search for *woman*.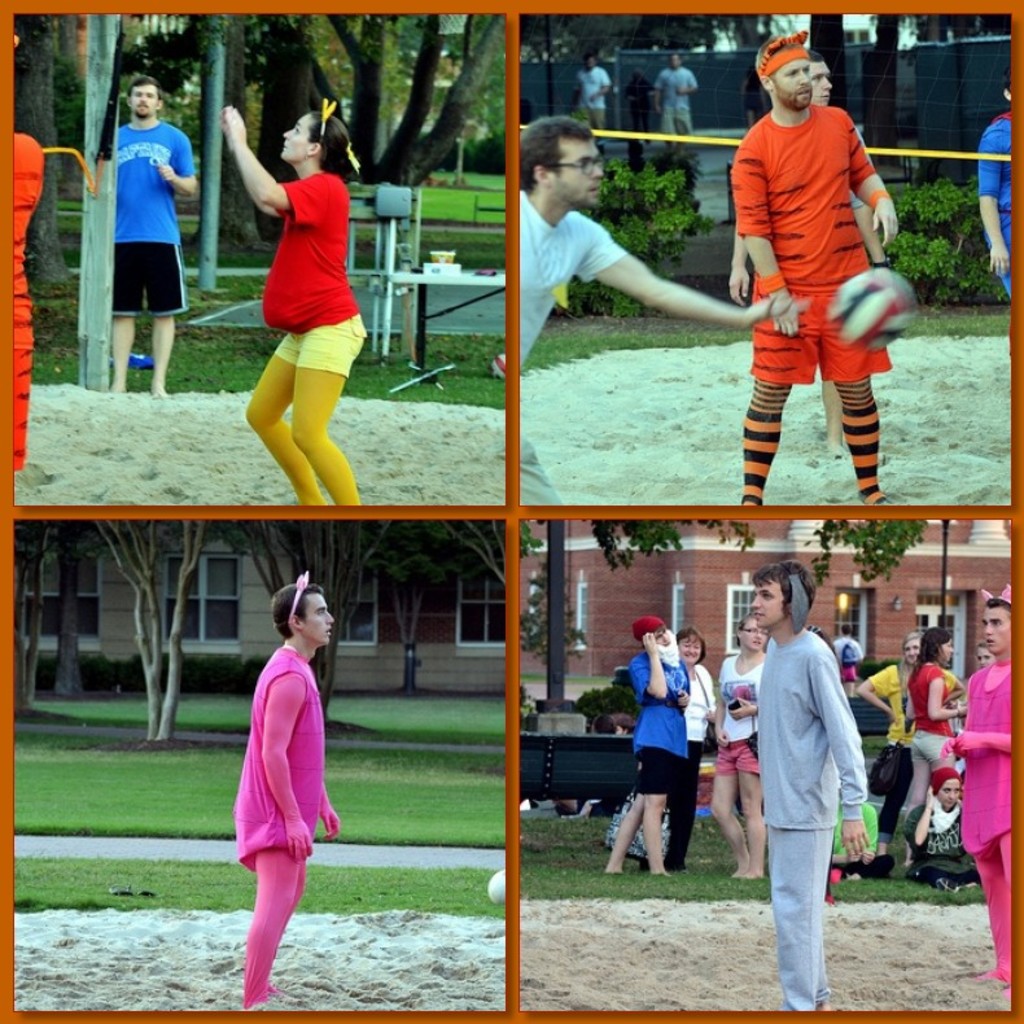
Found at {"x1": 640, "y1": 623, "x2": 718, "y2": 874}.
